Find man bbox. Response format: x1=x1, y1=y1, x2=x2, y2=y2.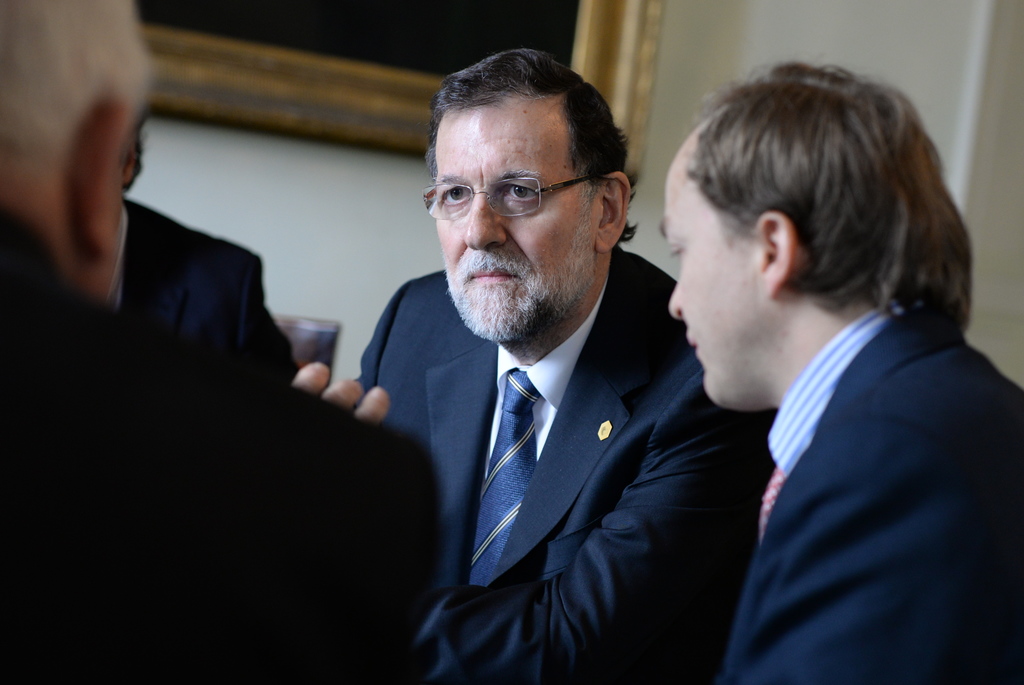
x1=0, y1=0, x2=452, y2=684.
